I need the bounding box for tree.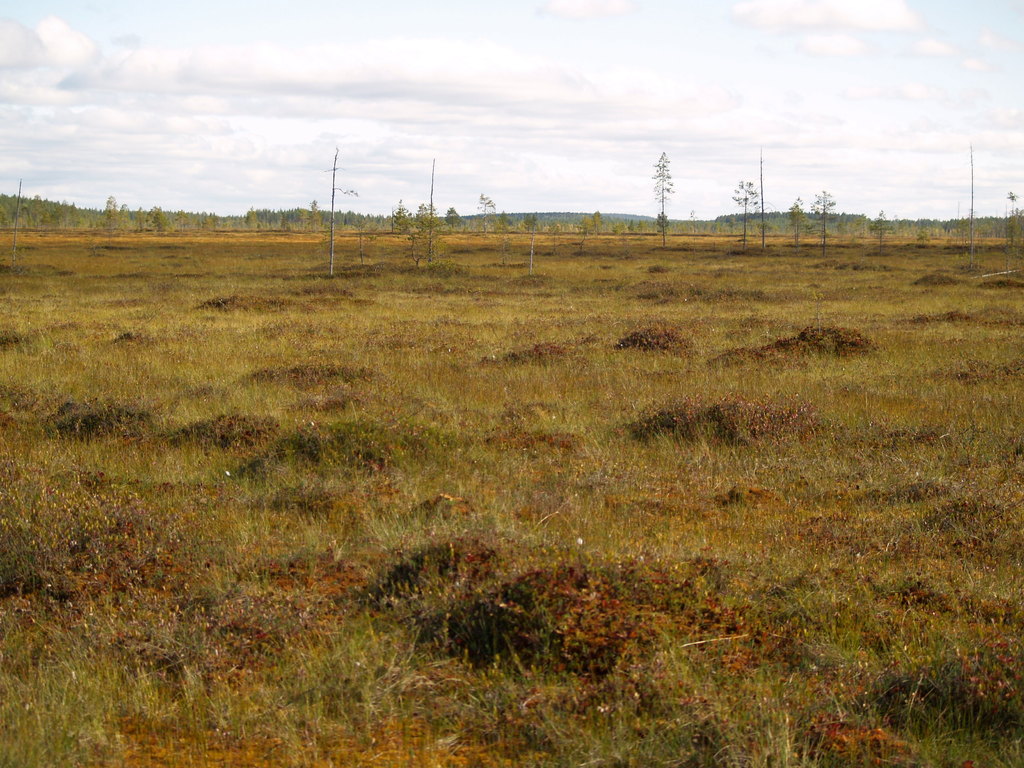
Here it is: <region>307, 202, 321, 230</region>.
